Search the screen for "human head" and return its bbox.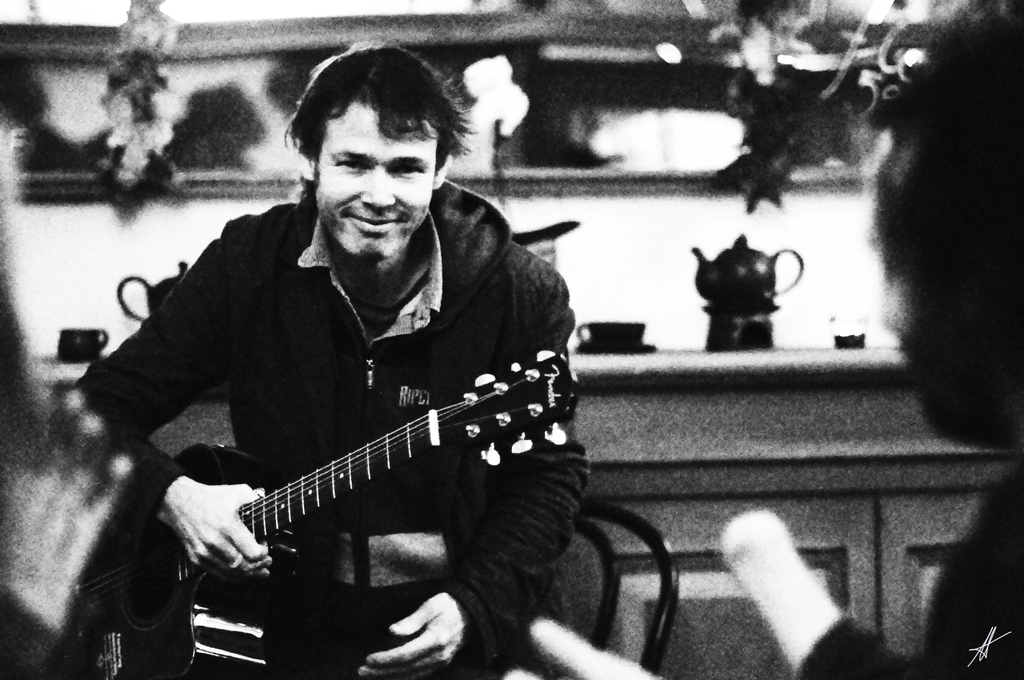
Found: x1=284, y1=49, x2=464, y2=240.
